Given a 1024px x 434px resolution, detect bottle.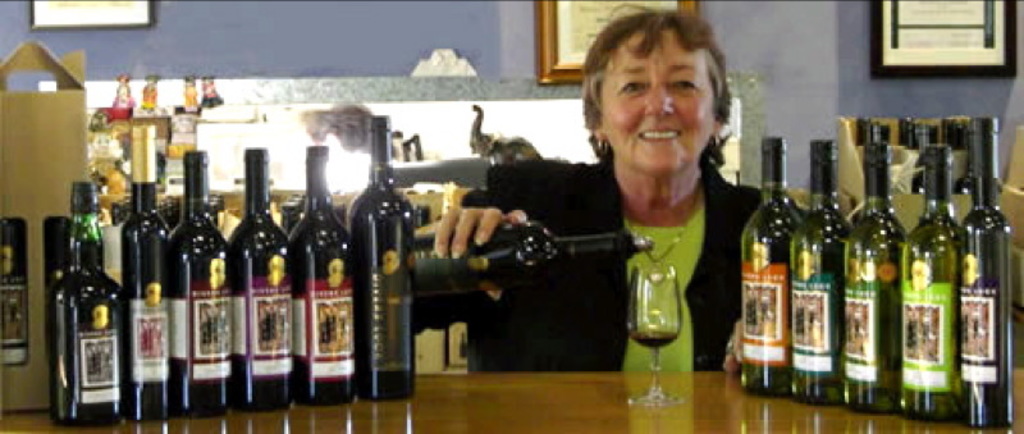
detection(229, 150, 297, 412).
